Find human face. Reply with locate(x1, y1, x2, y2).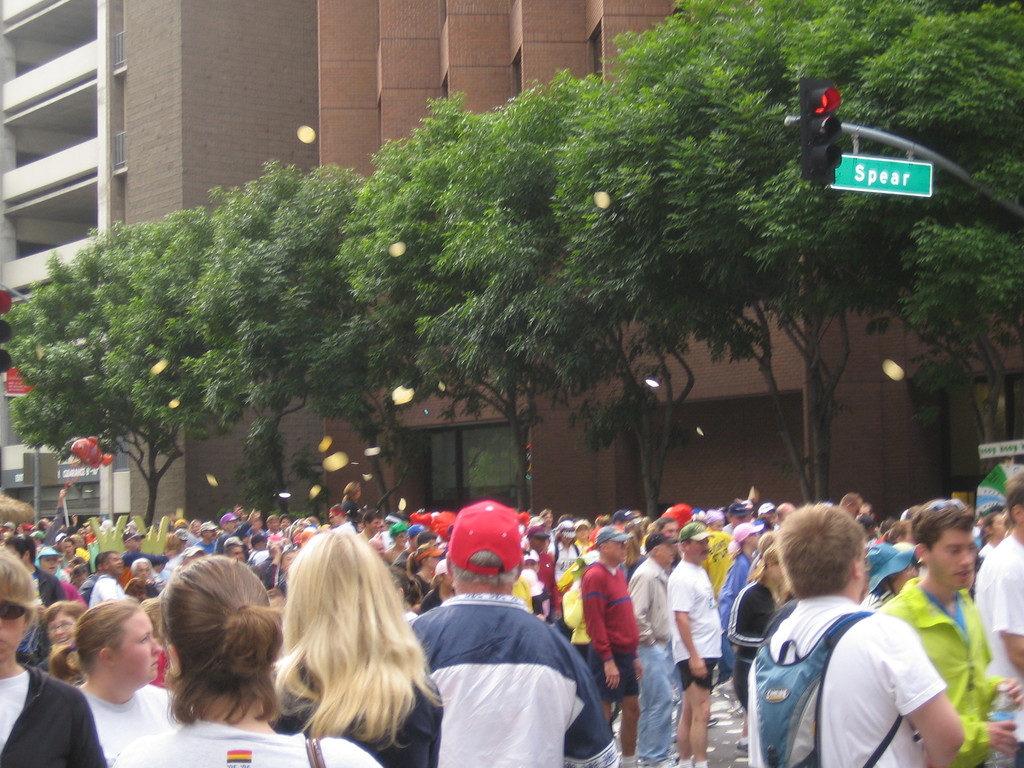
locate(931, 530, 976, 588).
